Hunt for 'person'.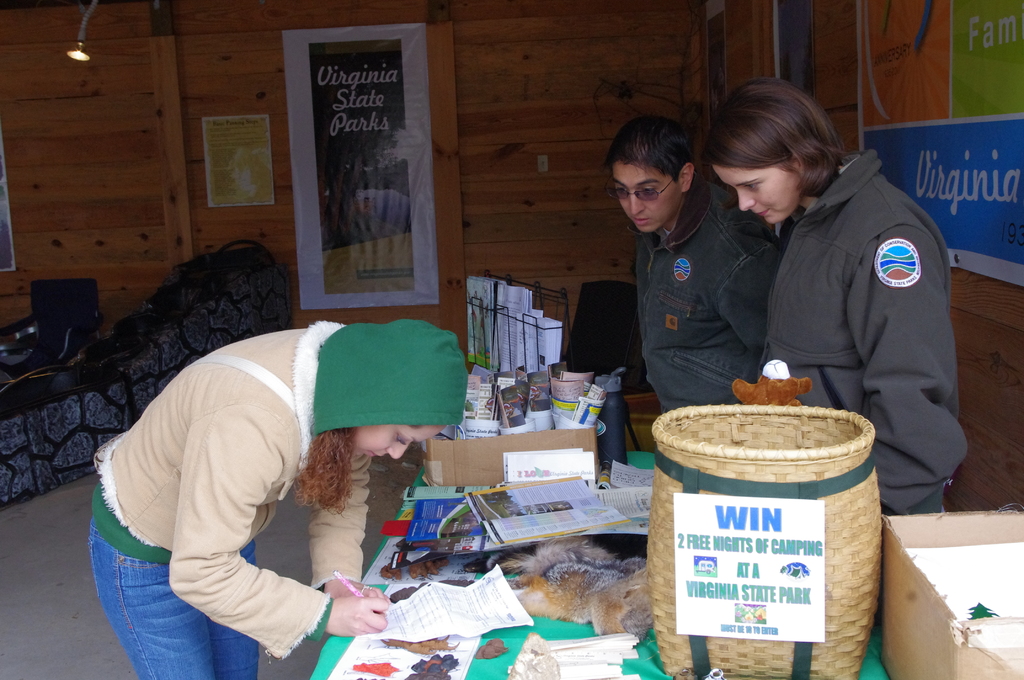
Hunted down at {"left": 707, "top": 85, "right": 970, "bottom": 520}.
